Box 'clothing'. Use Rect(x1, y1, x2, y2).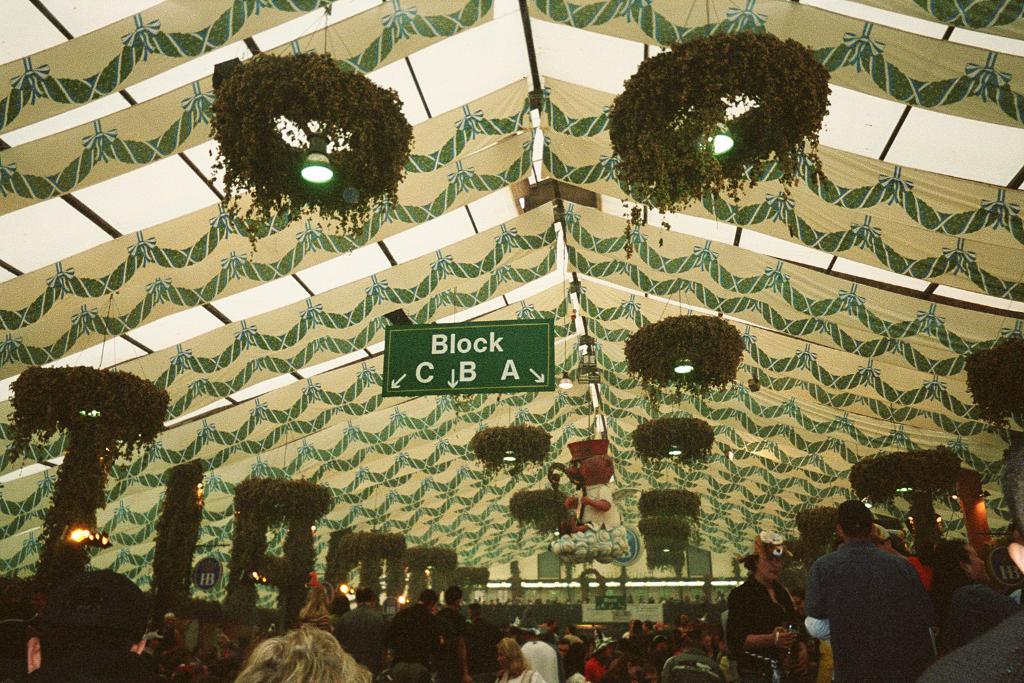
Rect(729, 577, 787, 668).
